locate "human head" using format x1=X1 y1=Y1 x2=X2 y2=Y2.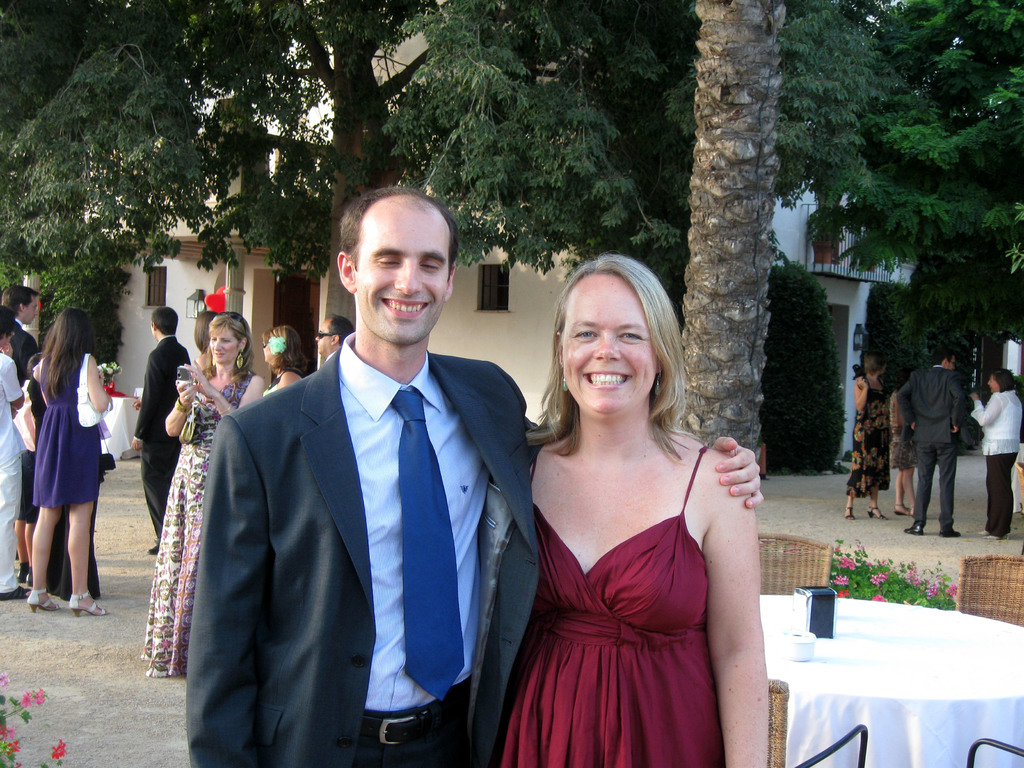
x1=928 y1=342 x2=959 y2=373.
